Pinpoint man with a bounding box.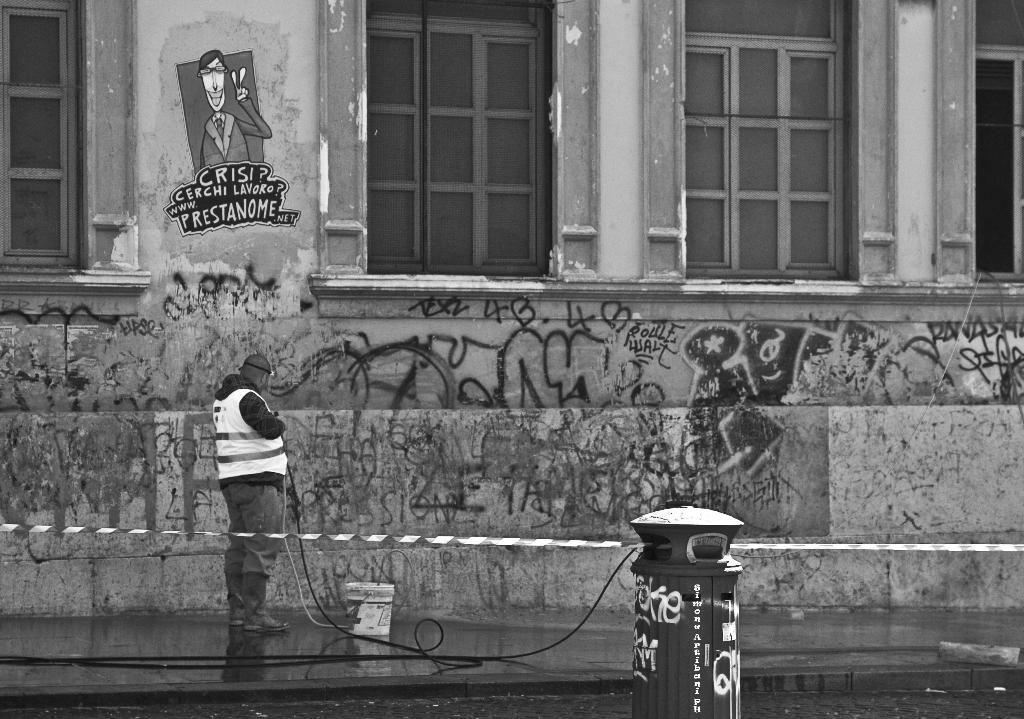
<bbox>198, 354, 305, 649</bbox>.
